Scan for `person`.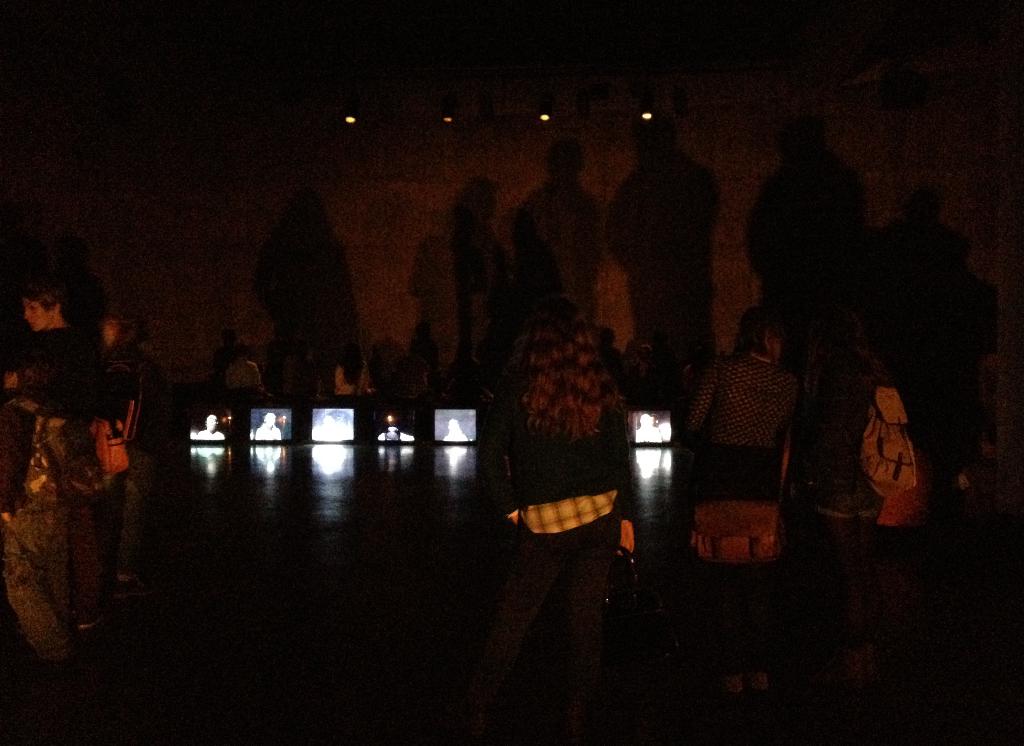
Scan result: <region>0, 268, 106, 642</region>.
